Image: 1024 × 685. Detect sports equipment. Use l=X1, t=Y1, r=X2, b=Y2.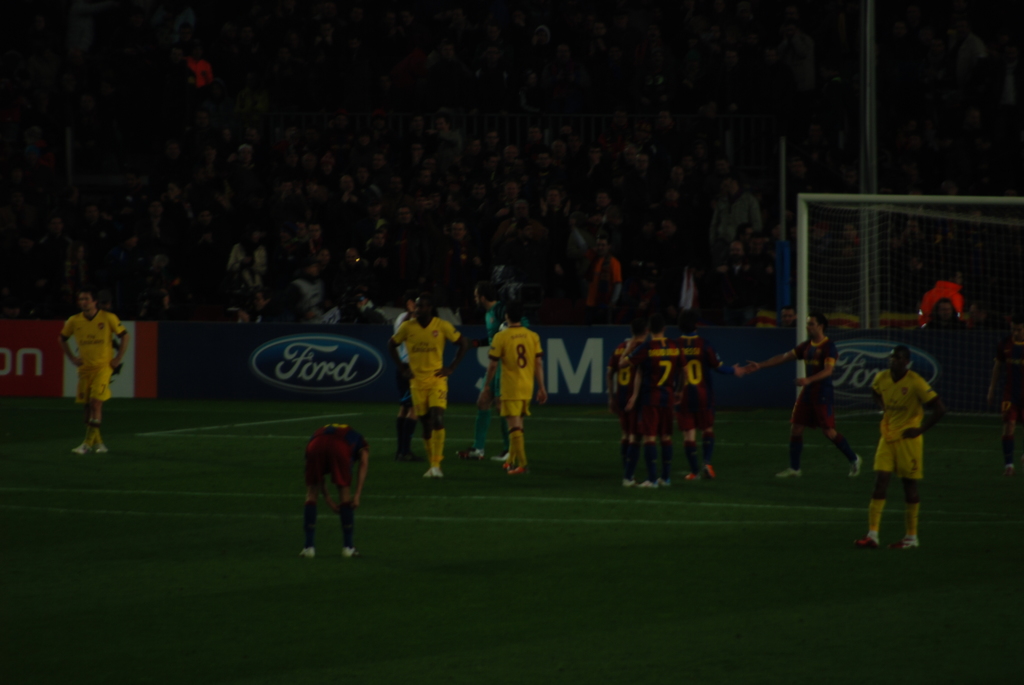
l=776, t=467, r=801, b=480.
